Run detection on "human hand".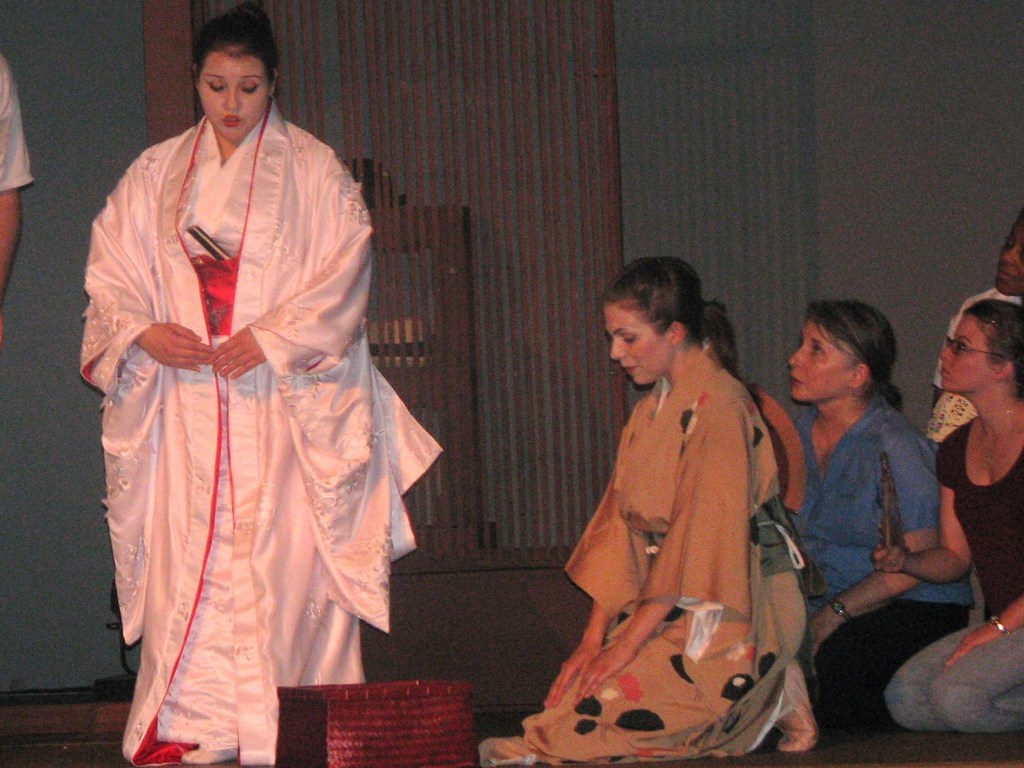
Result: bbox(207, 326, 269, 381).
